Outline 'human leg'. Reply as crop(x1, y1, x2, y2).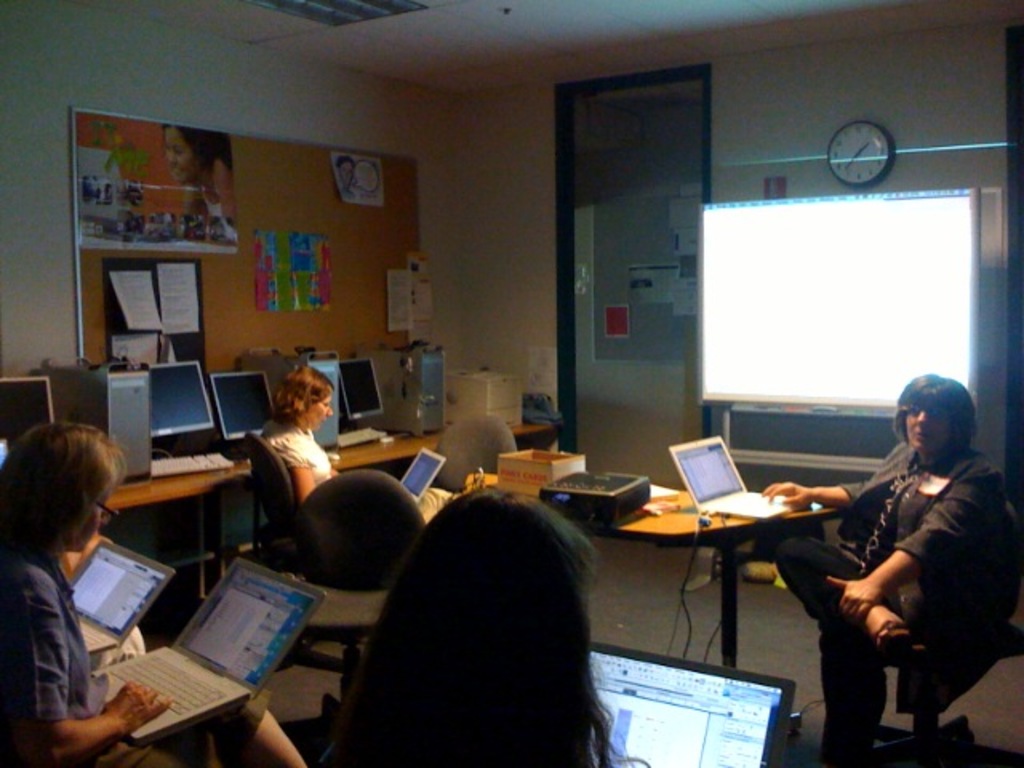
crop(773, 536, 909, 643).
